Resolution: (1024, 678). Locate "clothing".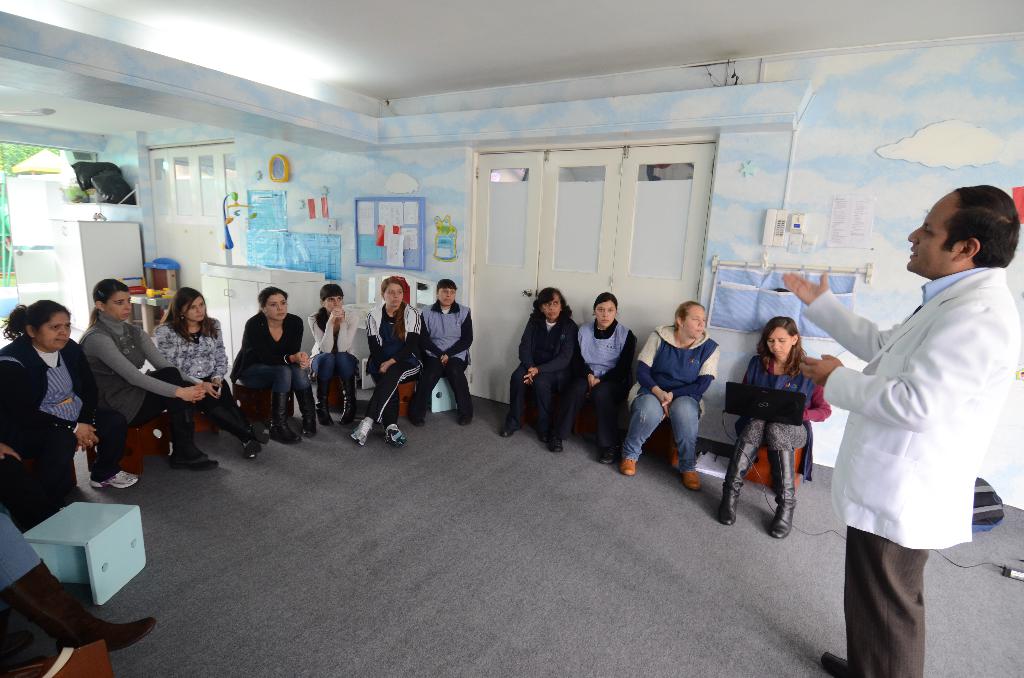
<box>798,268,1023,673</box>.
